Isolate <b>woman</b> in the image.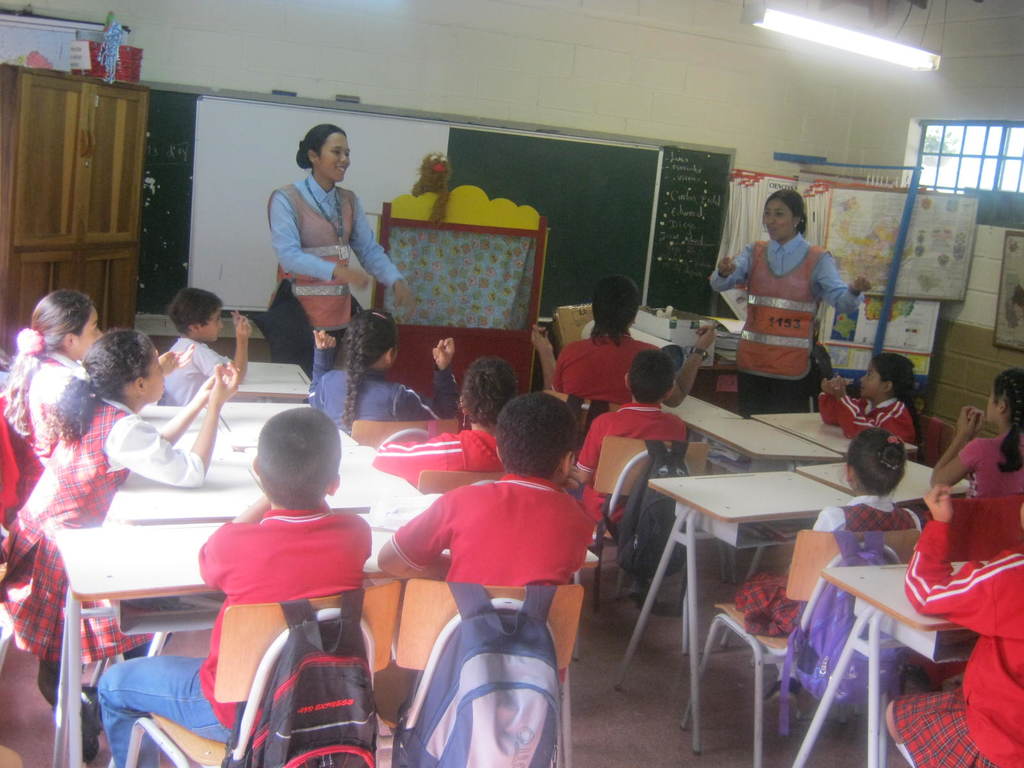
Isolated region: (x1=695, y1=188, x2=870, y2=433).
